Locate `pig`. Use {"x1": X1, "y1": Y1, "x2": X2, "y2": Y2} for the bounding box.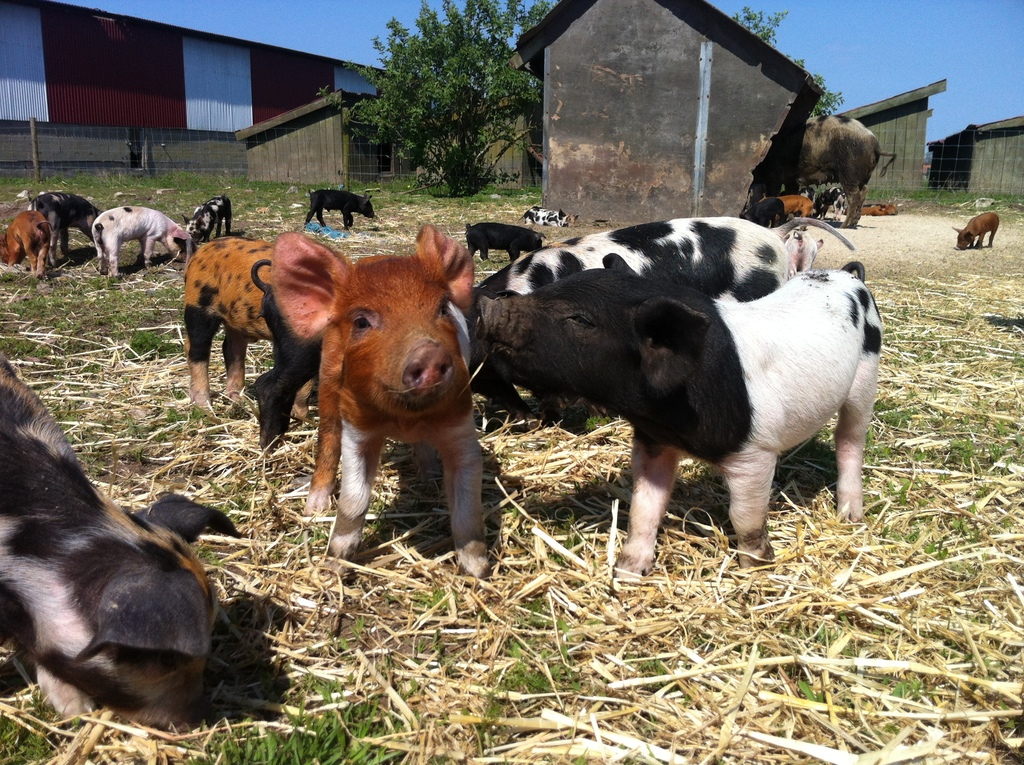
{"x1": 0, "y1": 356, "x2": 246, "y2": 730}.
